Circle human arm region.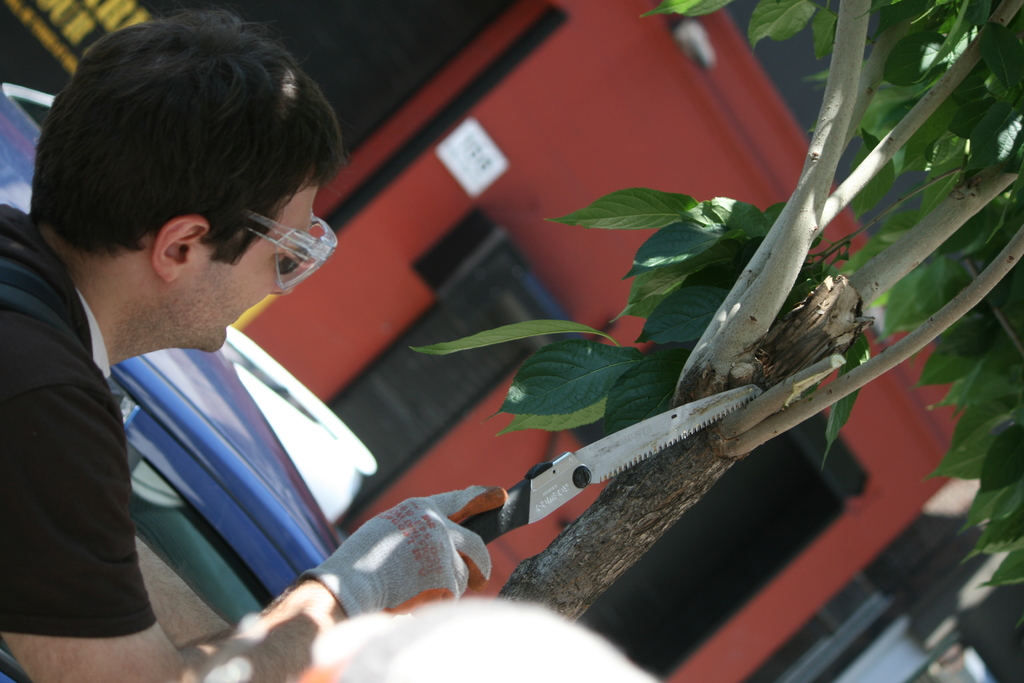
Region: bbox=(5, 396, 513, 682).
